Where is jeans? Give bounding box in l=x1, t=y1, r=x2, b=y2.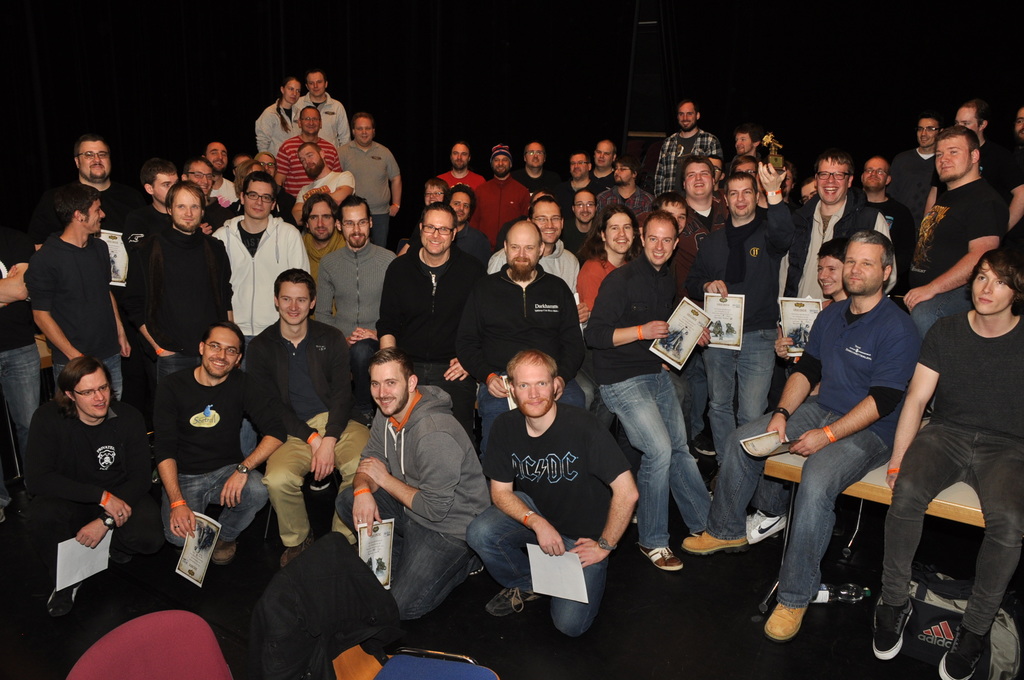
l=0, t=341, r=35, b=492.
